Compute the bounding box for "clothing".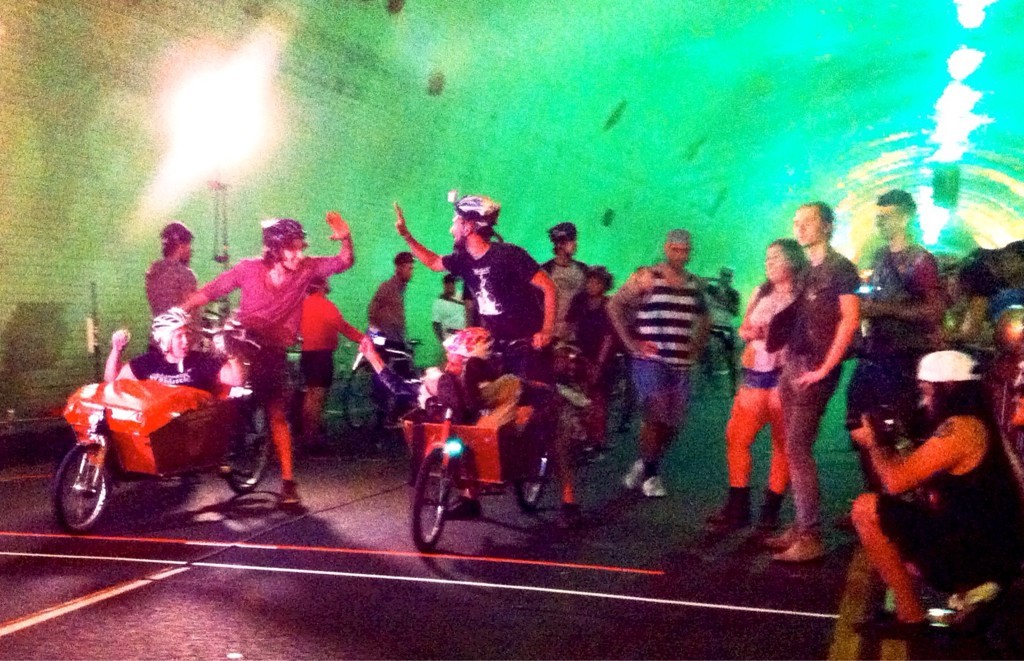
region(990, 284, 1023, 321).
